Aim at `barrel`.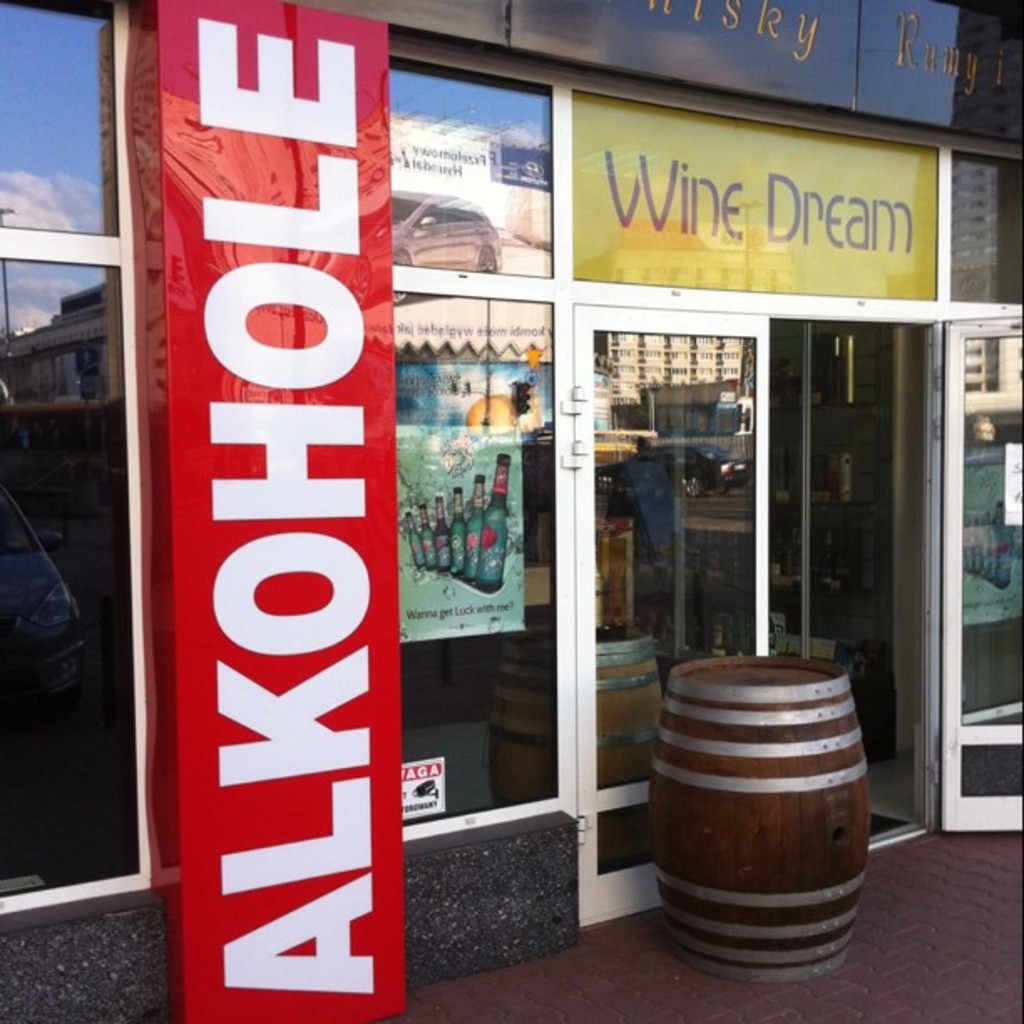
Aimed at region(646, 656, 875, 979).
